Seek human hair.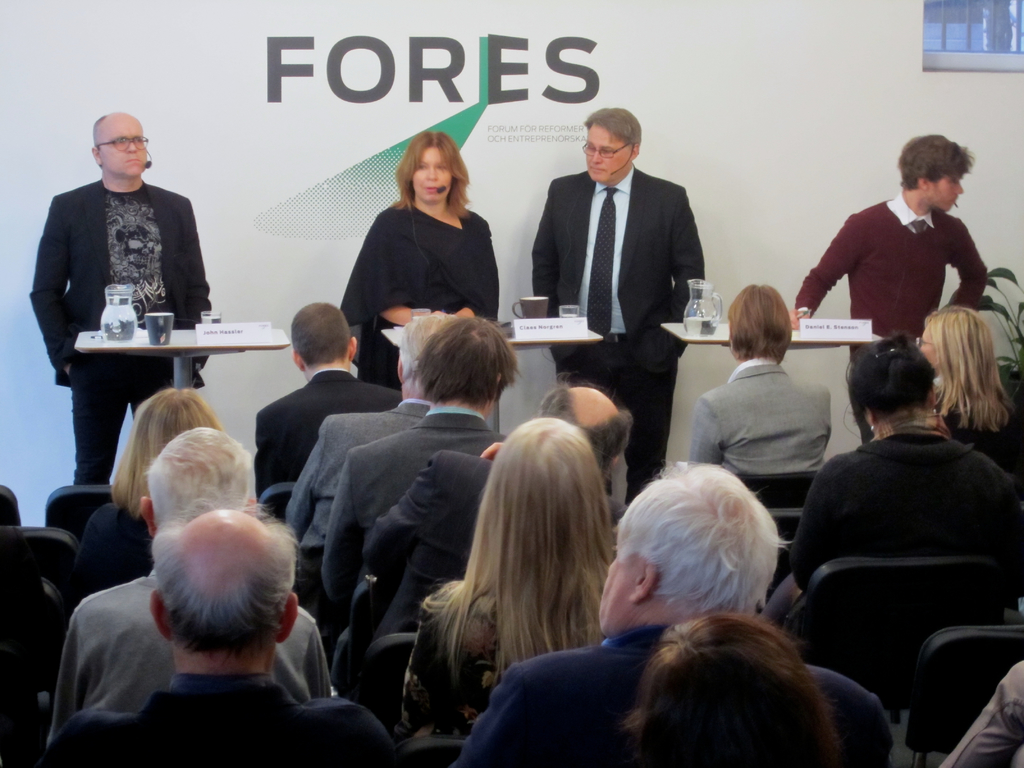
l=395, t=132, r=472, b=210.
